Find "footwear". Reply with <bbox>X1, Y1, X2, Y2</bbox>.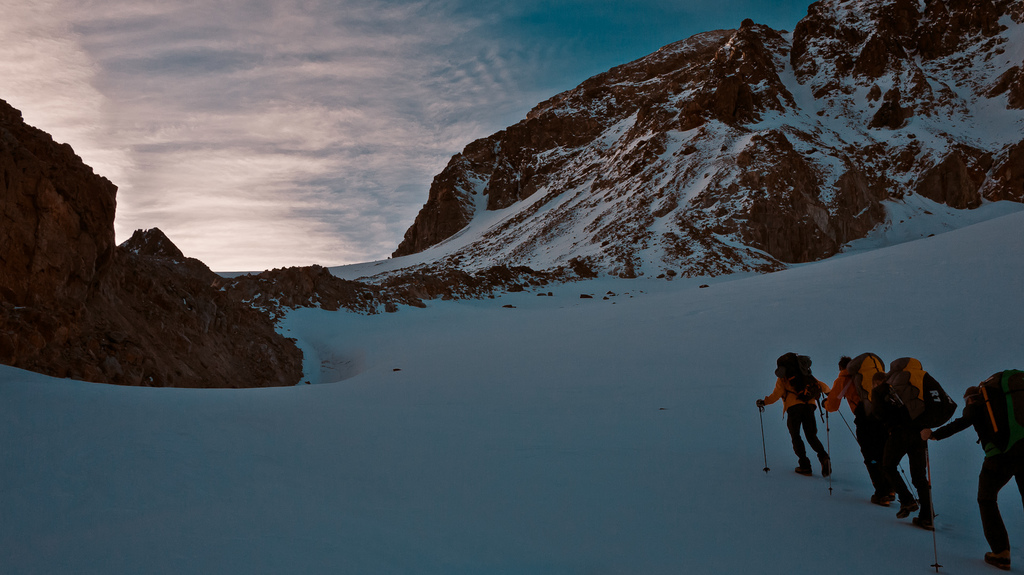
<bbox>916, 519, 932, 533</bbox>.
